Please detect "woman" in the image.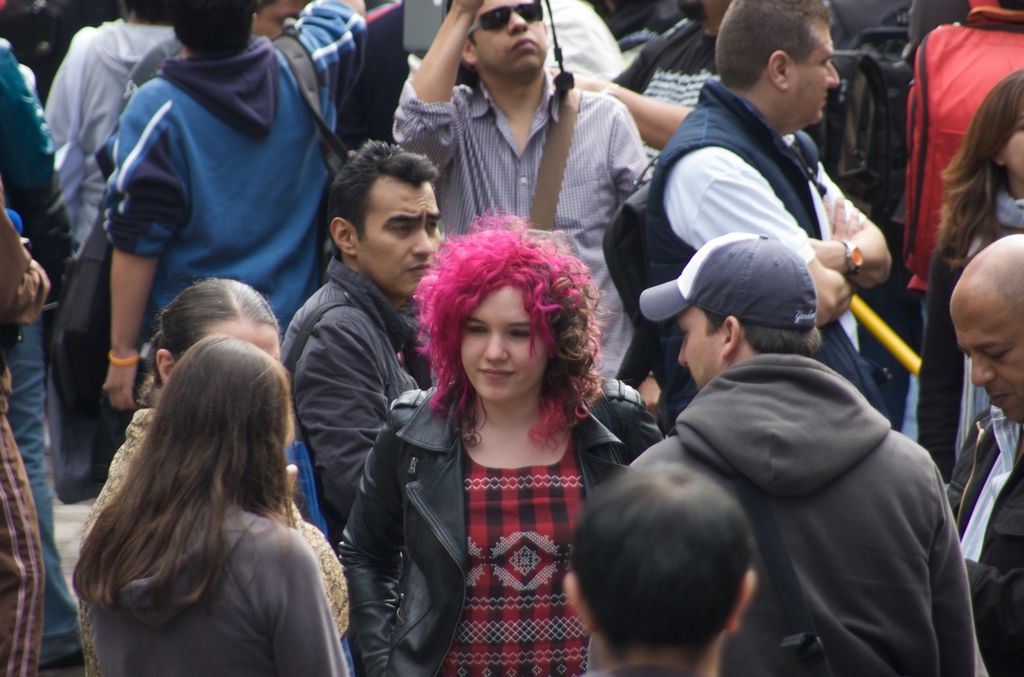
70/332/353/676.
